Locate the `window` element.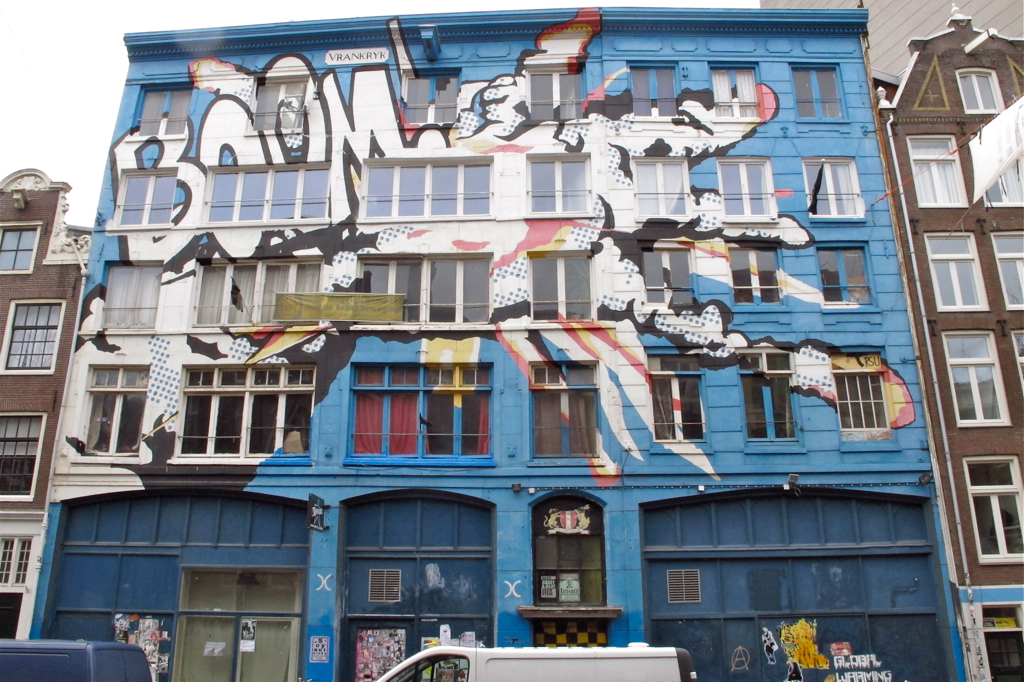
Element bbox: (left=363, top=151, right=495, bottom=211).
